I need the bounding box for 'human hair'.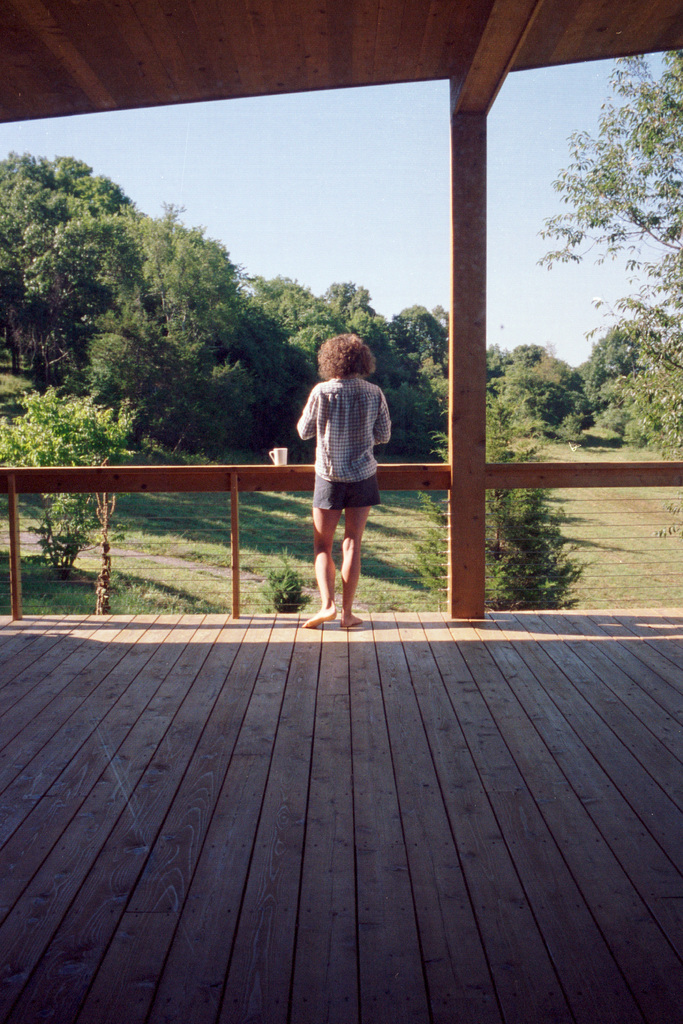
Here it is: BBox(312, 326, 379, 384).
